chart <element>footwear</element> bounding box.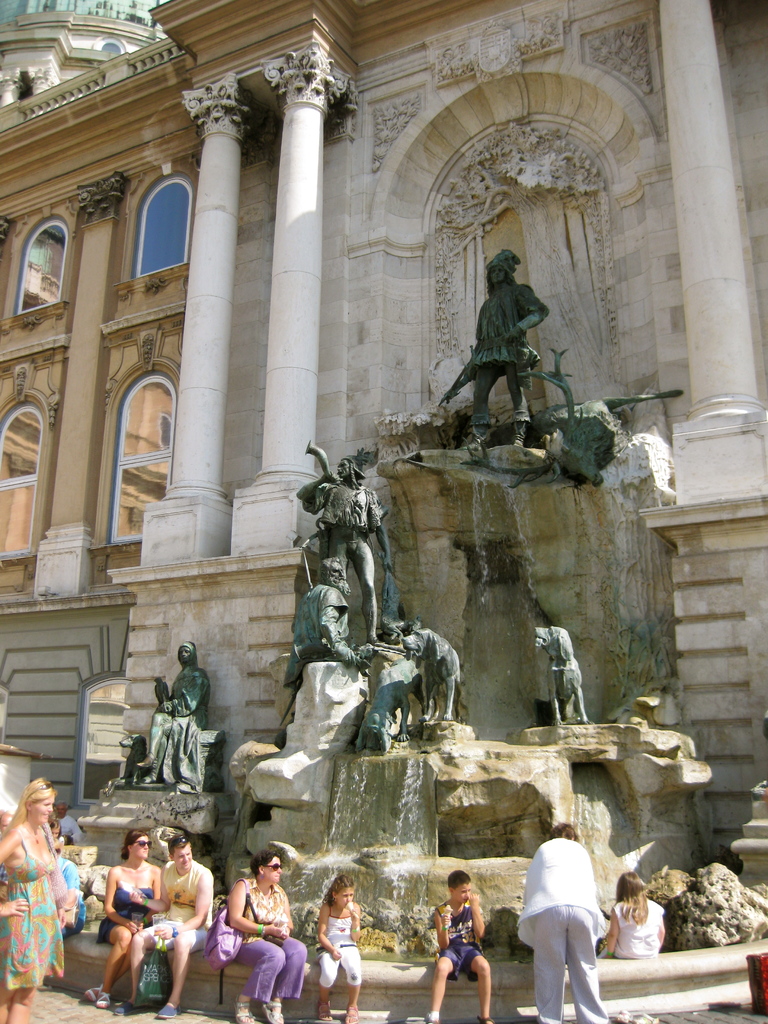
Charted: <region>107, 1000, 129, 1016</region>.
